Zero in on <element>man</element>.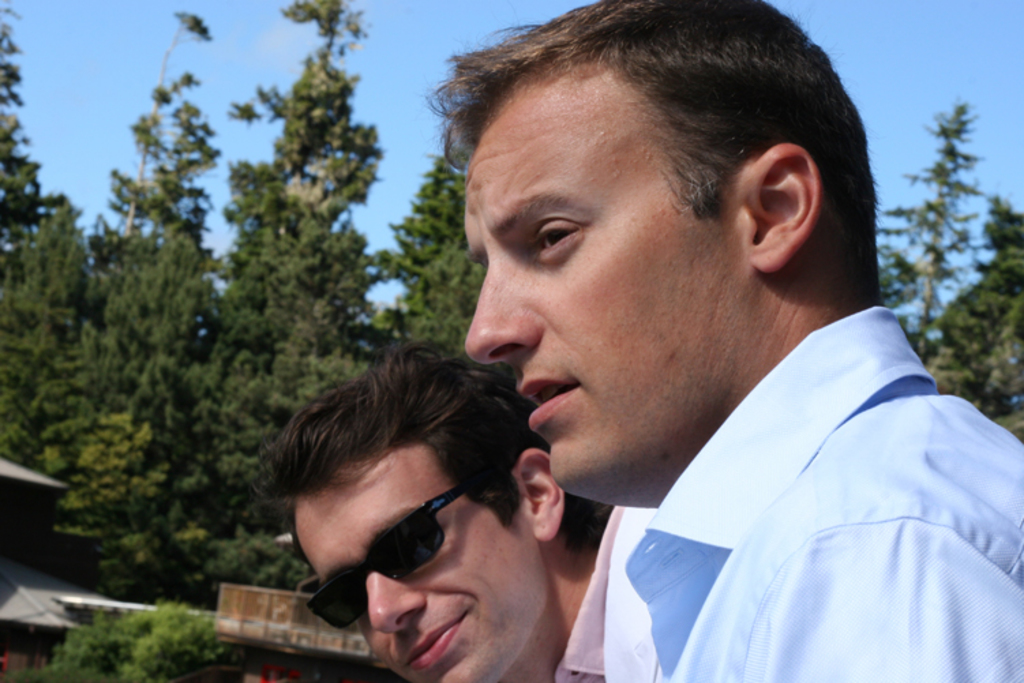
Zeroed in: pyautogui.locateOnScreen(243, 344, 623, 682).
